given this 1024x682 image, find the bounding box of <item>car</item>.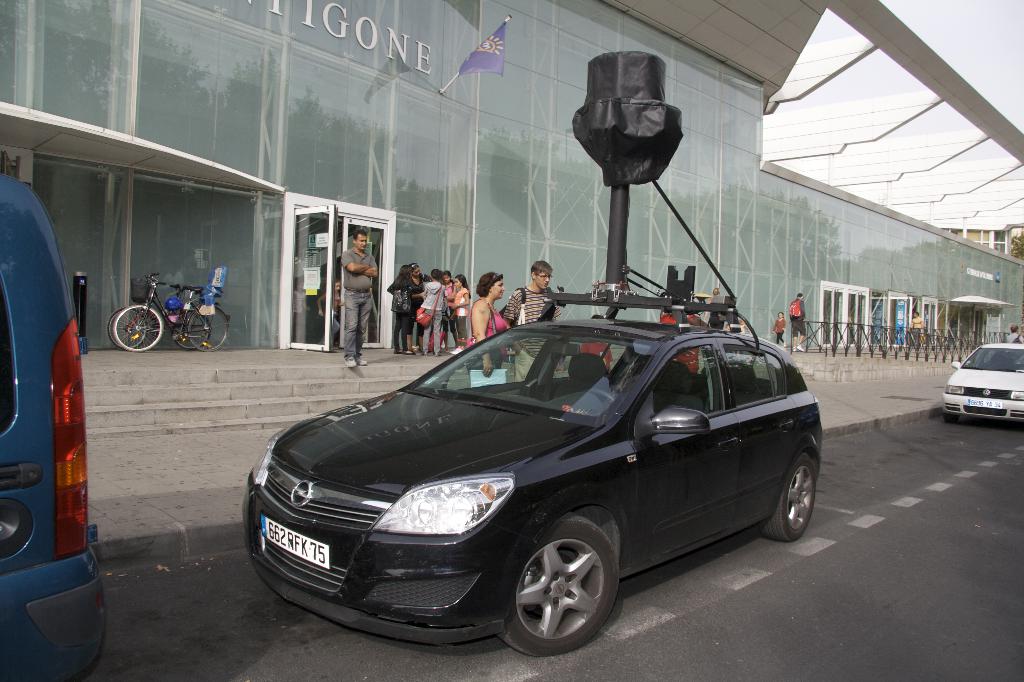
bbox=(244, 316, 824, 654).
